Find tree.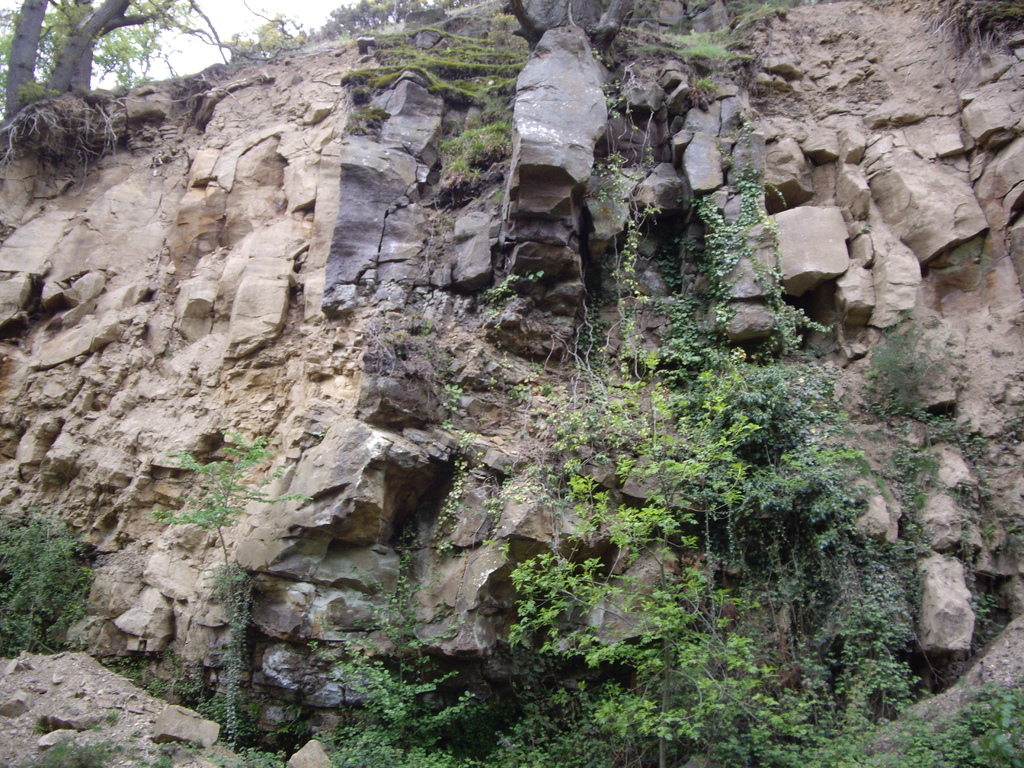
[left=0, top=0, right=308, bottom=122].
